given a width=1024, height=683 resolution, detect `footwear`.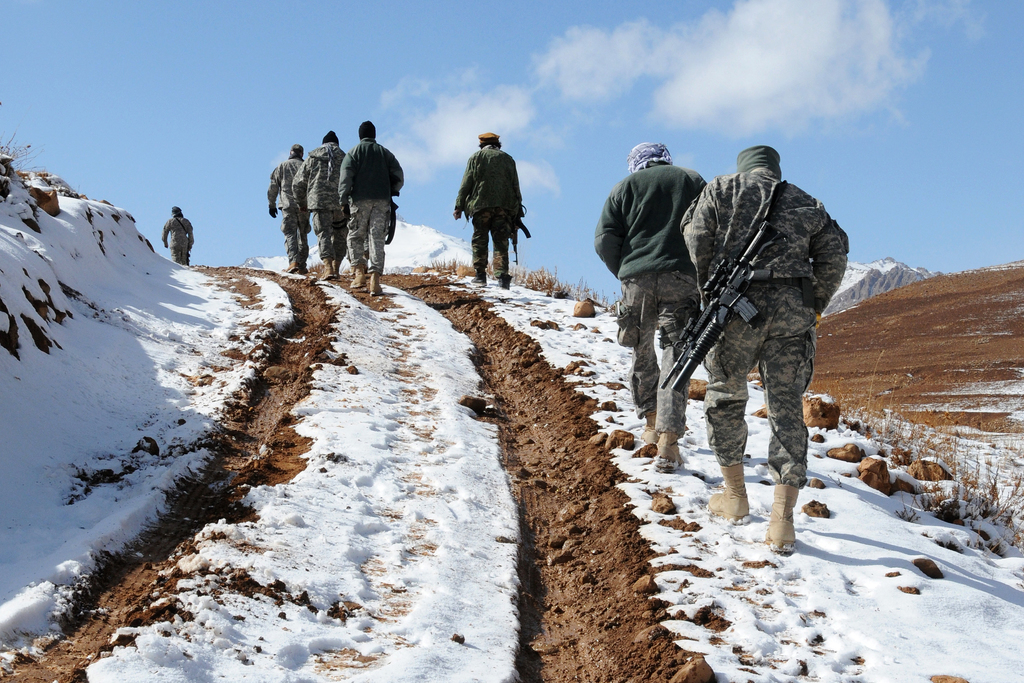
<region>330, 261, 342, 278</region>.
